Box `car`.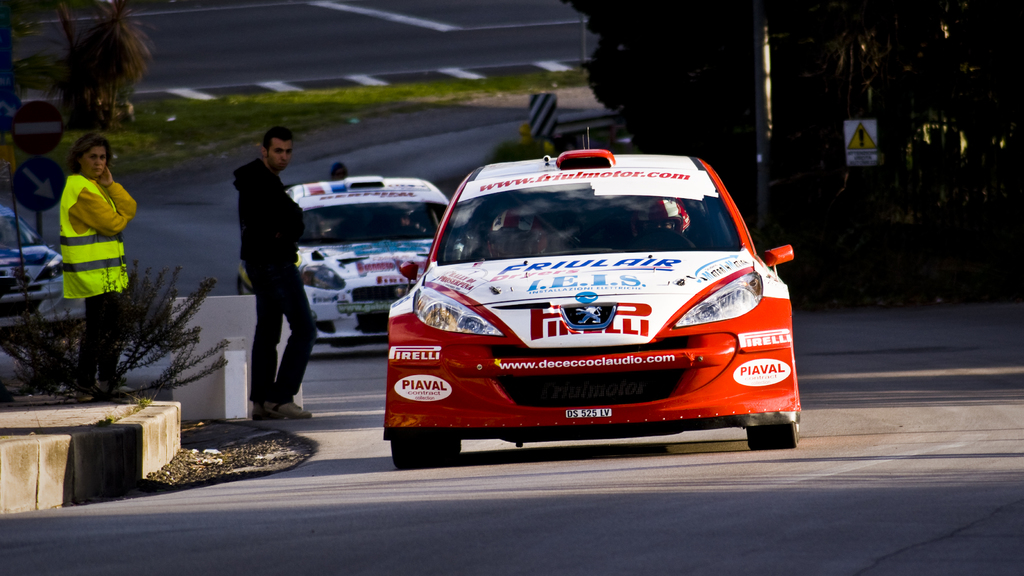
left=236, top=172, right=458, bottom=346.
